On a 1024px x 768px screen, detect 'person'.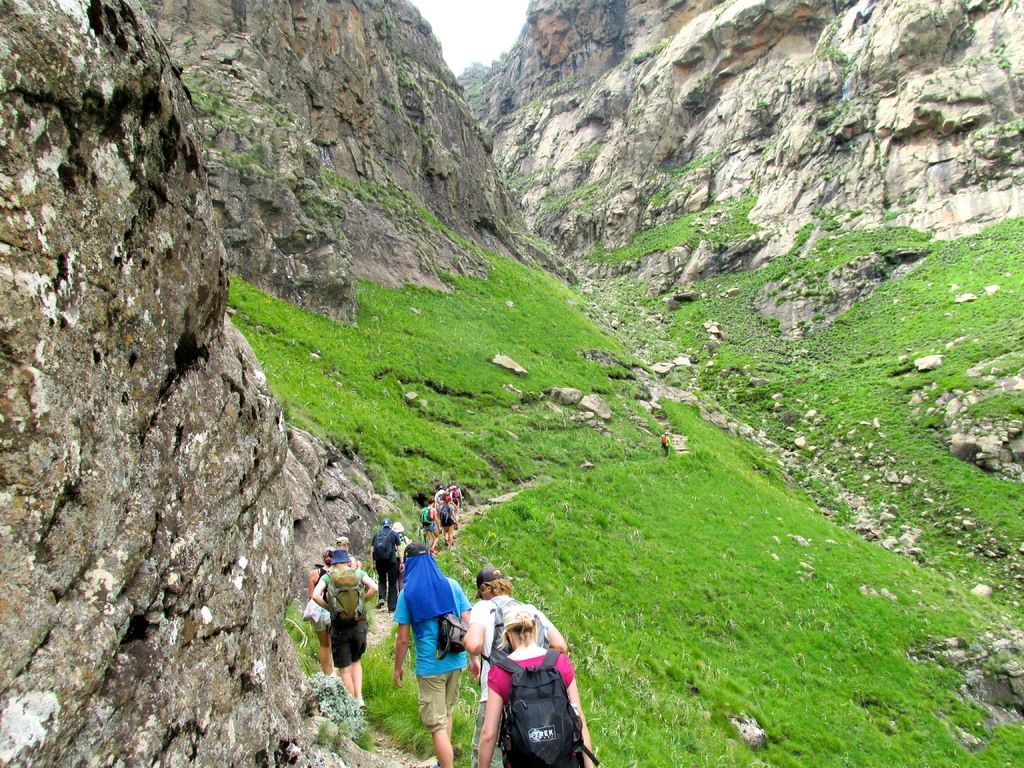
region(465, 565, 568, 767).
